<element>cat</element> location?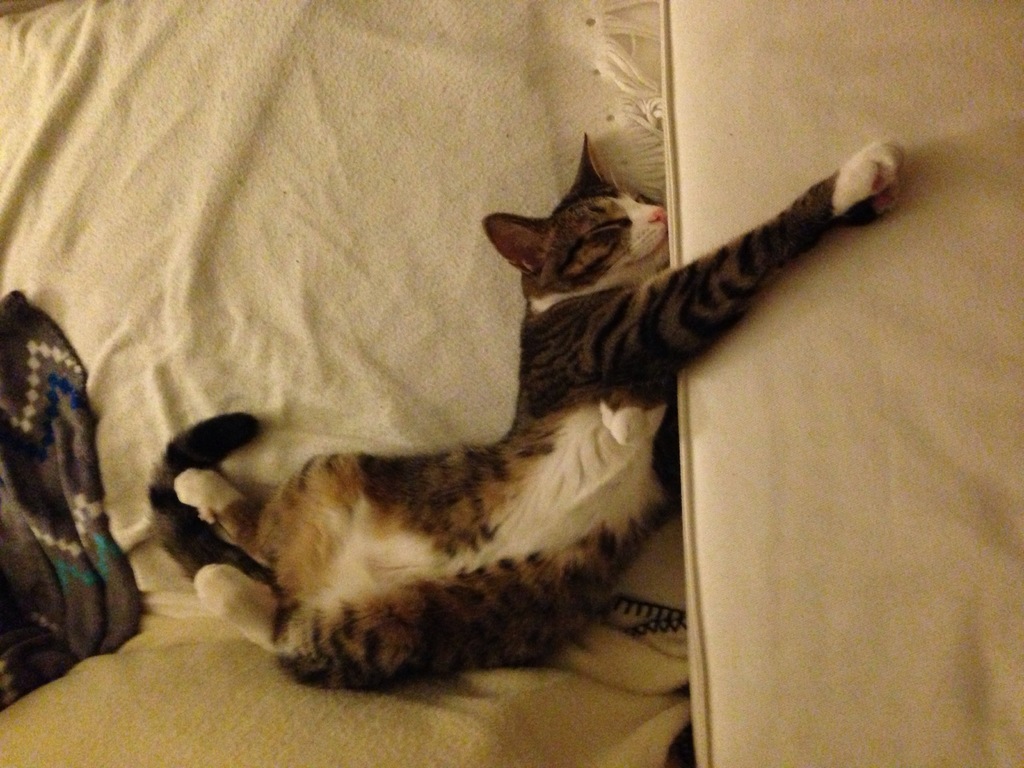
(left=143, top=129, right=910, bottom=696)
